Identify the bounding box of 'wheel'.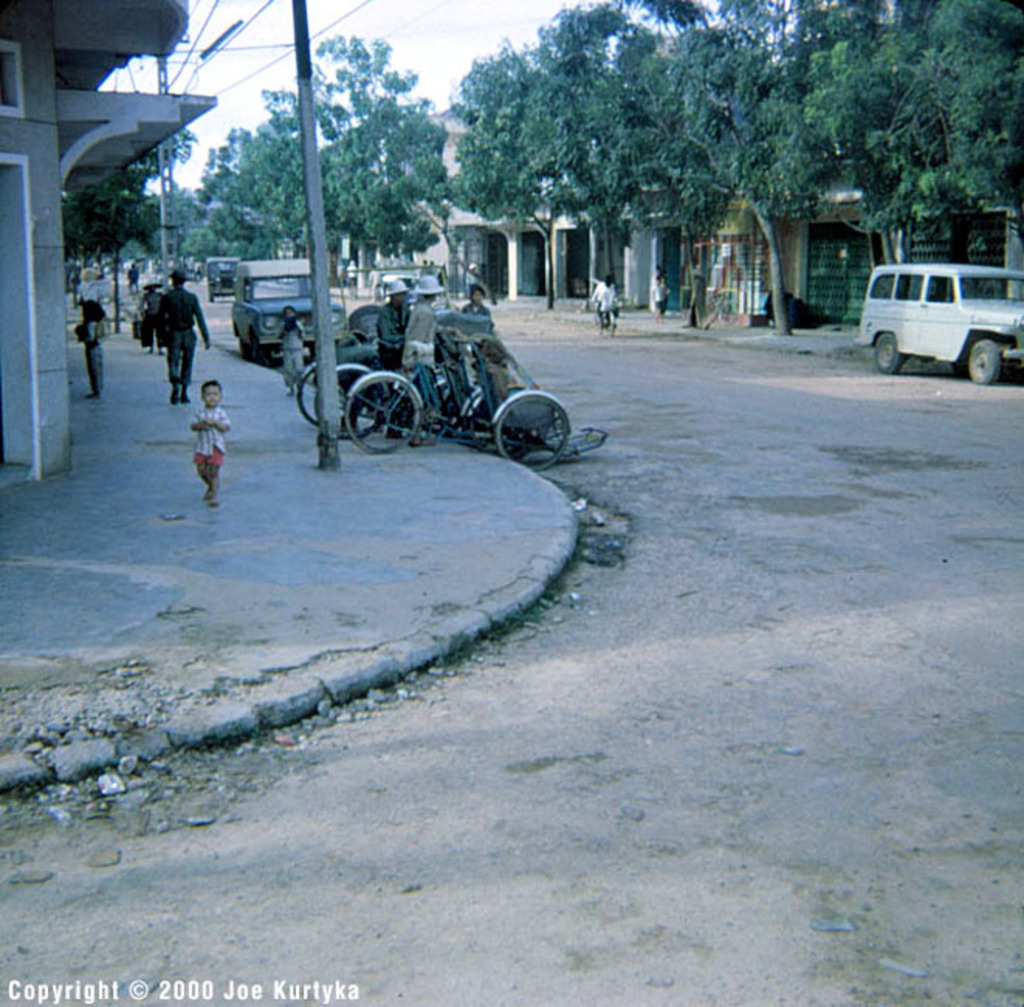
874/333/908/383.
